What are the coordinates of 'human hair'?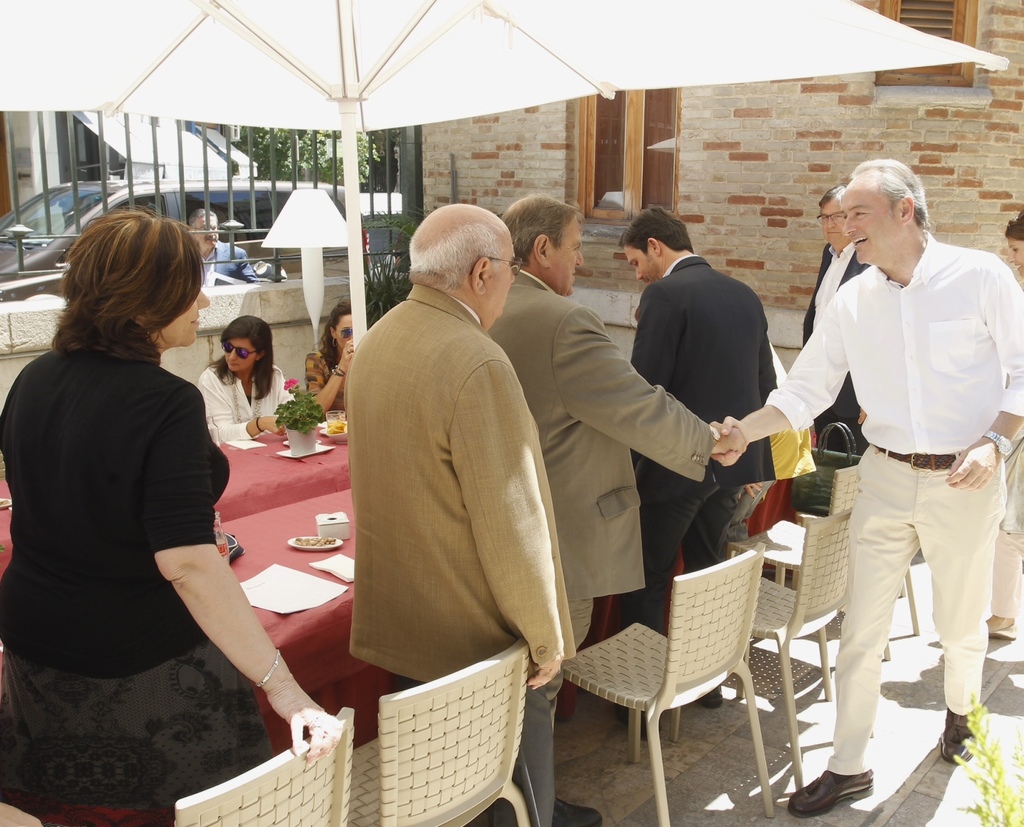
left=497, top=189, right=574, bottom=262.
